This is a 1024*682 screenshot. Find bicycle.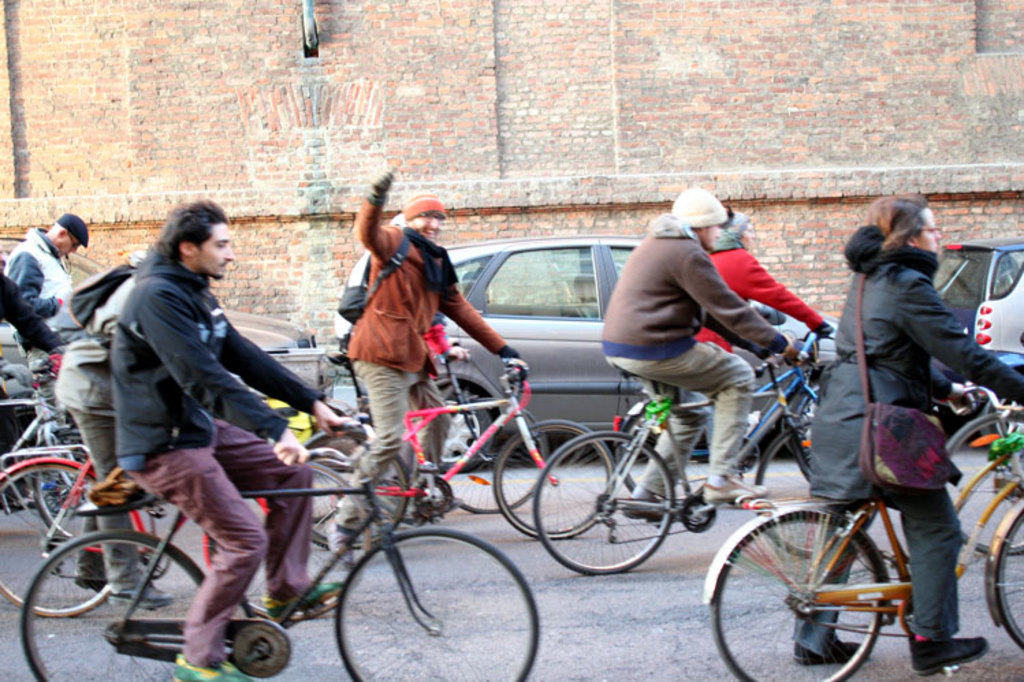
Bounding box: bbox=[530, 339, 850, 584].
